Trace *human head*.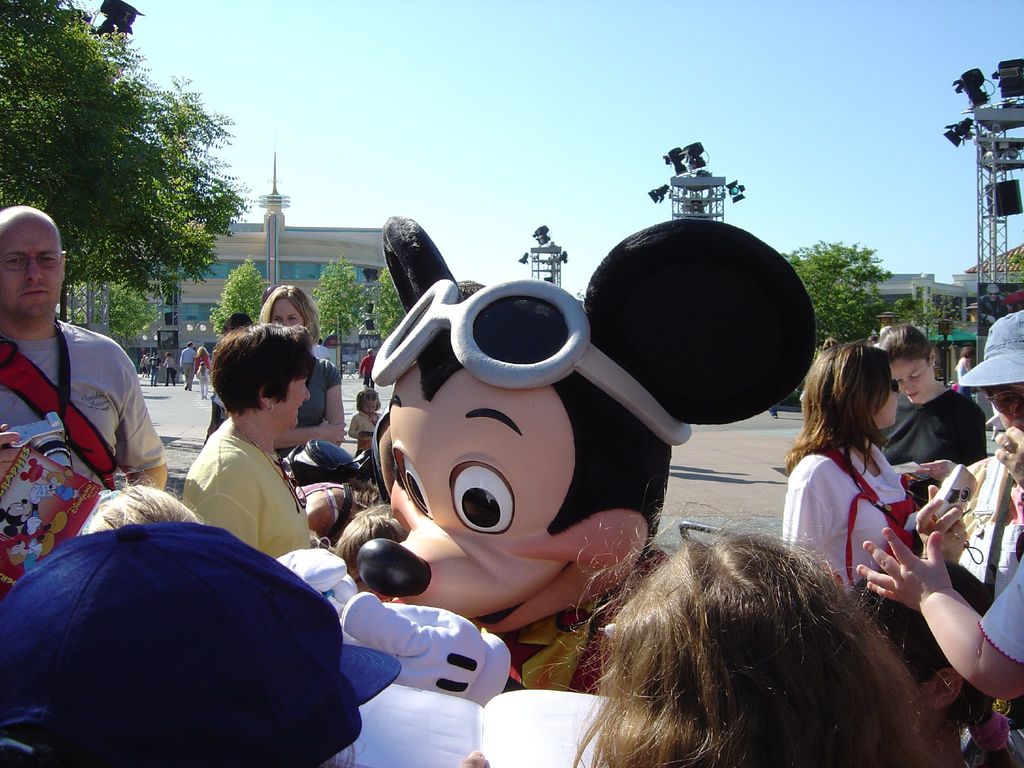
Traced to select_region(877, 323, 936, 398).
